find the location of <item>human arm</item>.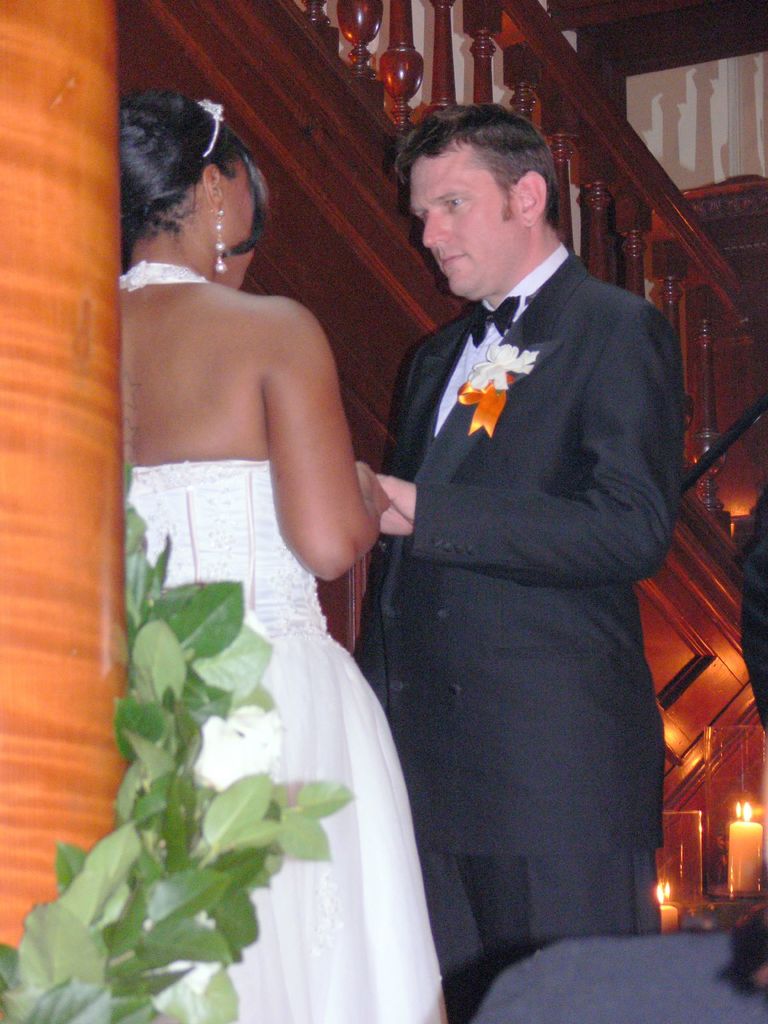
Location: 361 301 685 586.
